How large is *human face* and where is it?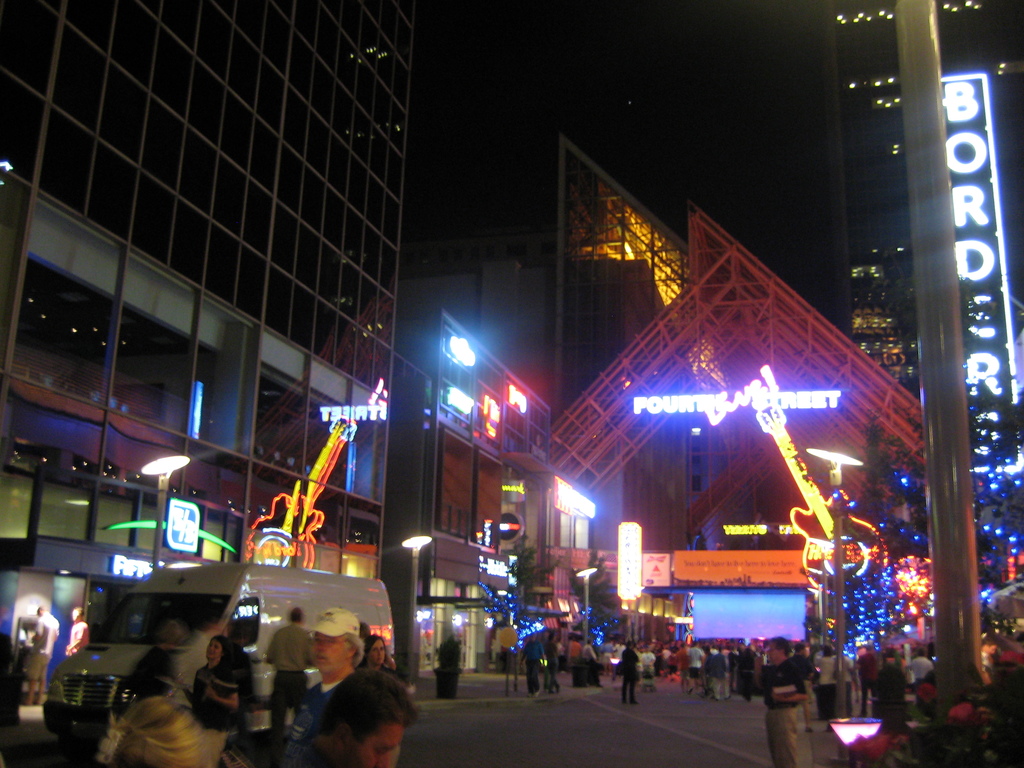
Bounding box: box(347, 722, 401, 765).
